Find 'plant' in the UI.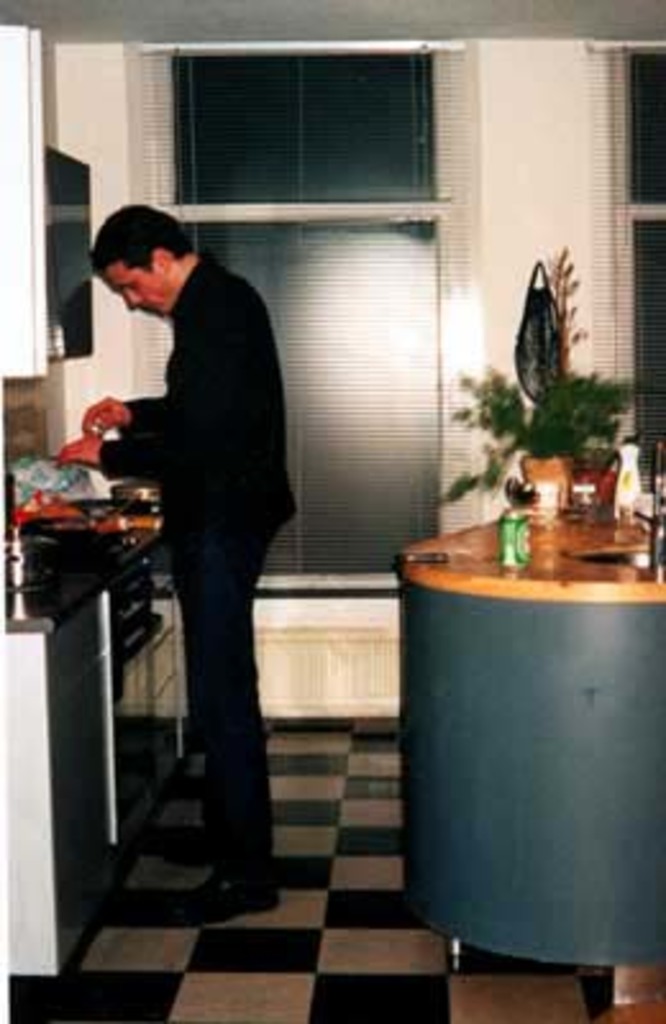
UI element at l=448, t=346, r=615, b=504.
